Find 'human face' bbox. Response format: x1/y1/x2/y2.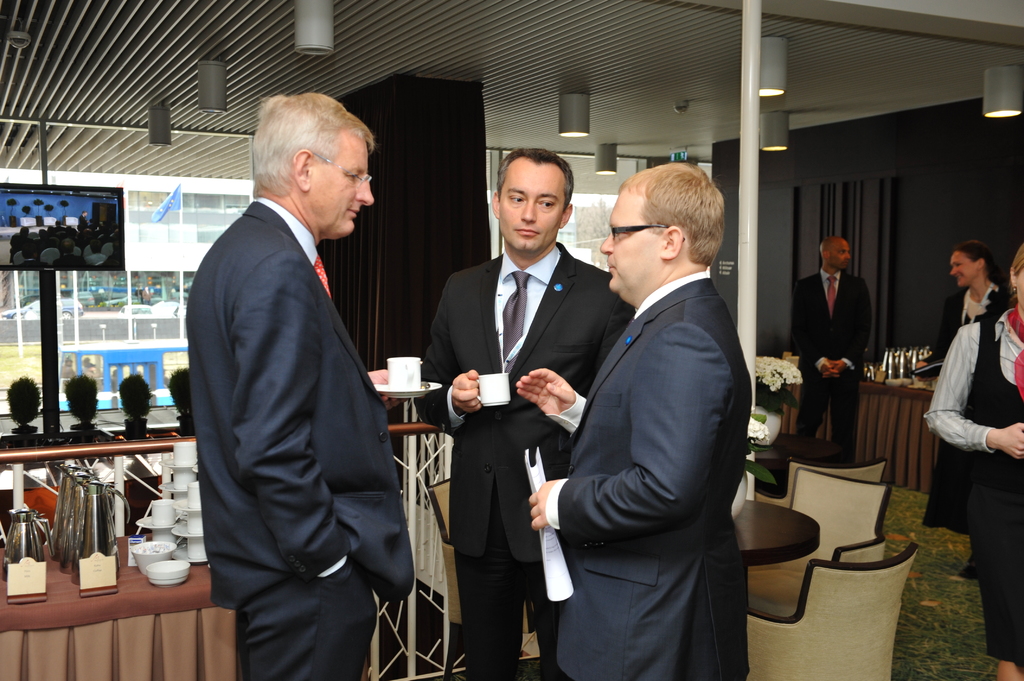
497/163/566/251.
